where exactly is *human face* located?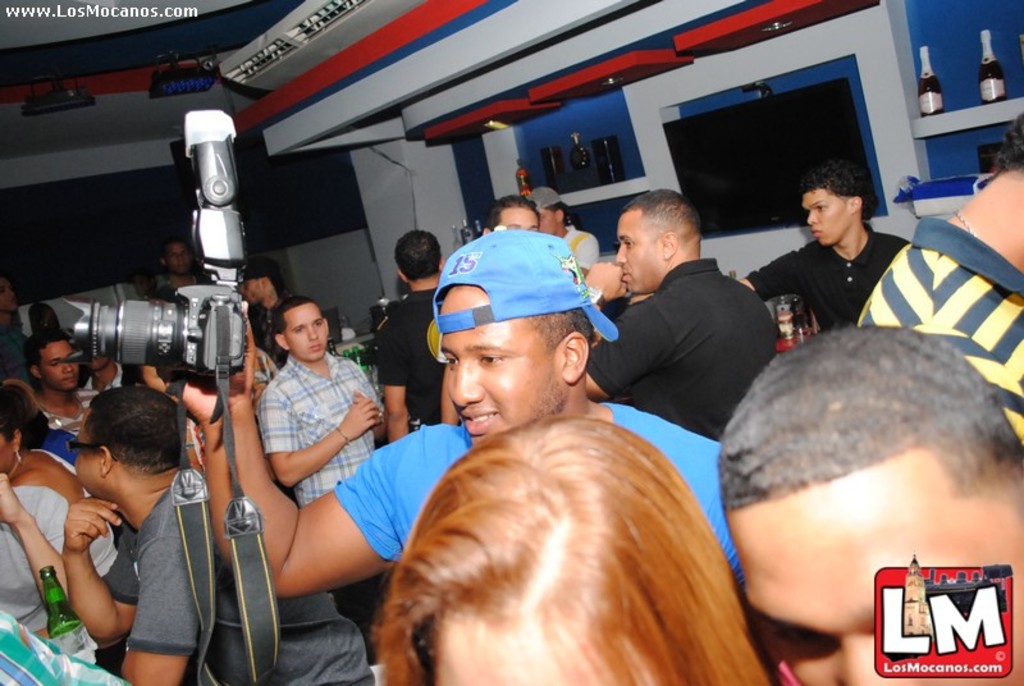
Its bounding box is 159 247 188 273.
